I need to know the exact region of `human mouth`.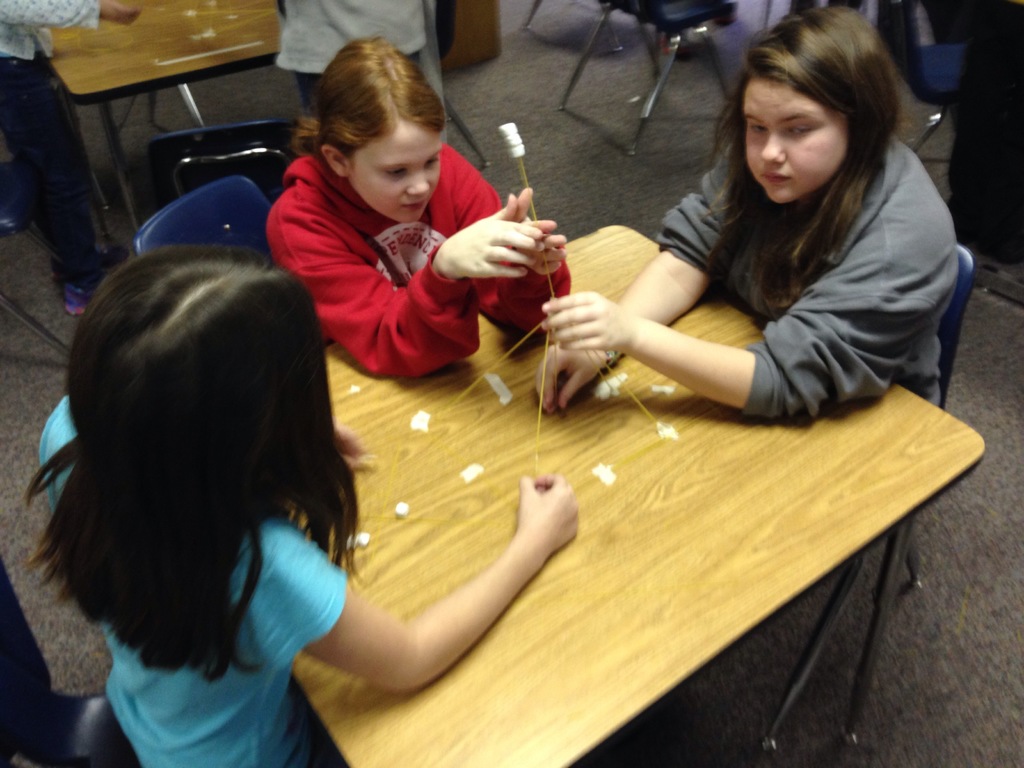
Region: (406, 200, 424, 207).
